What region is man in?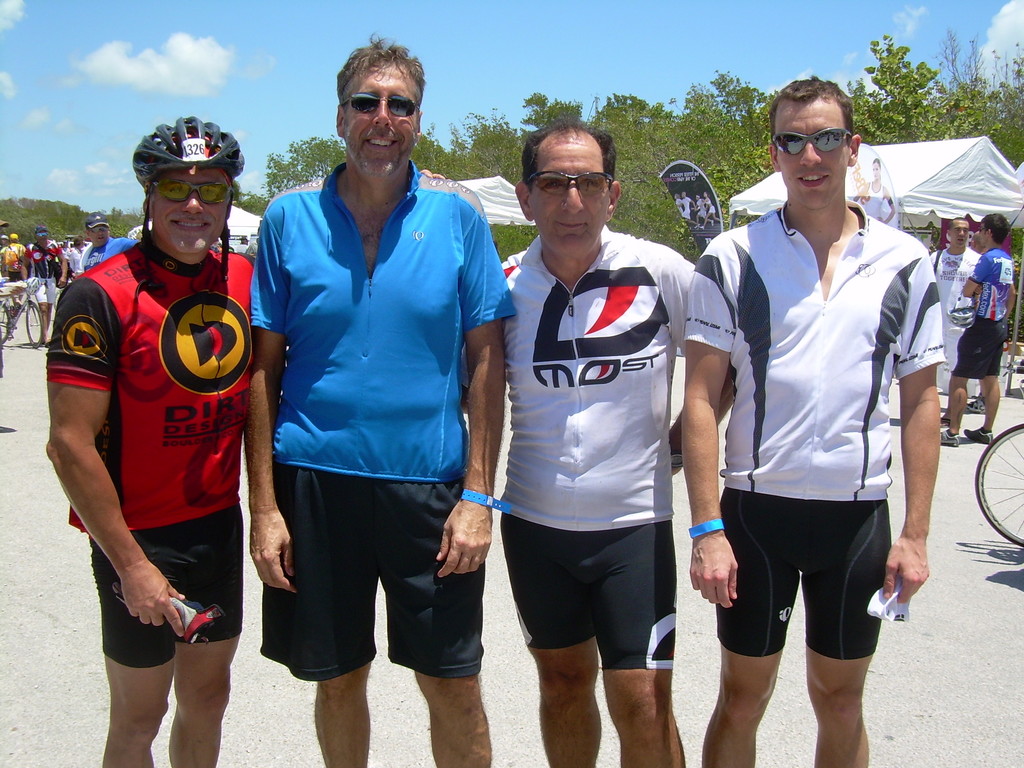
<box>929,216,982,450</box>.
